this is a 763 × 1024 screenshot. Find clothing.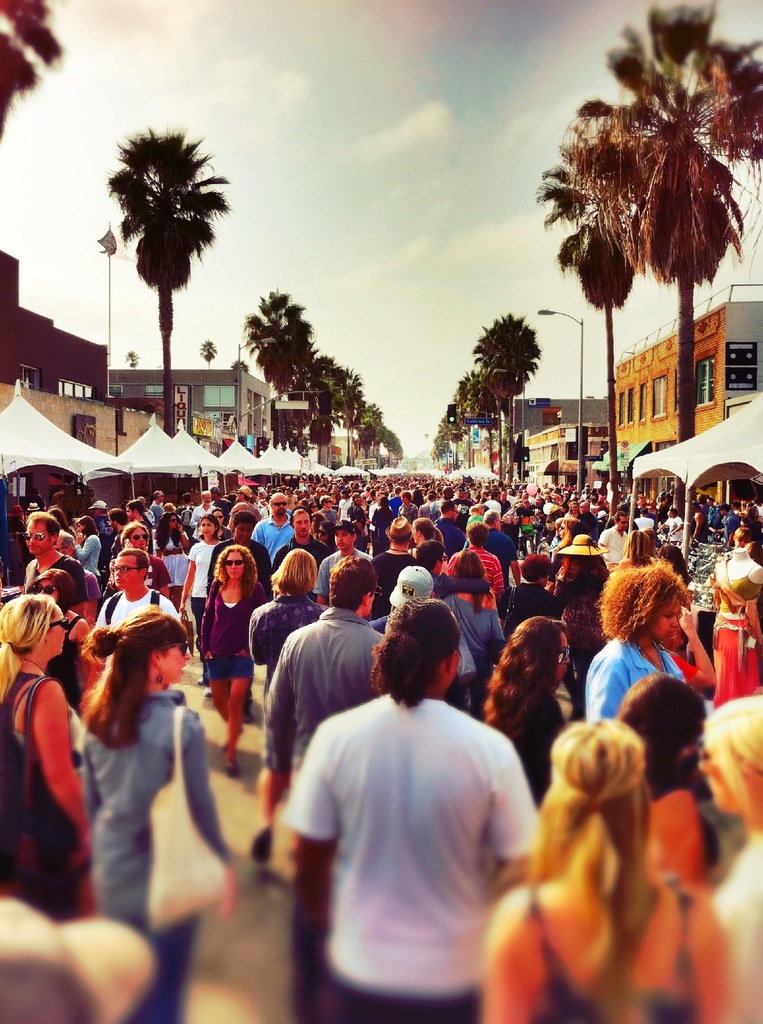
Bounding box: detection(316, 547, 367, 593).
